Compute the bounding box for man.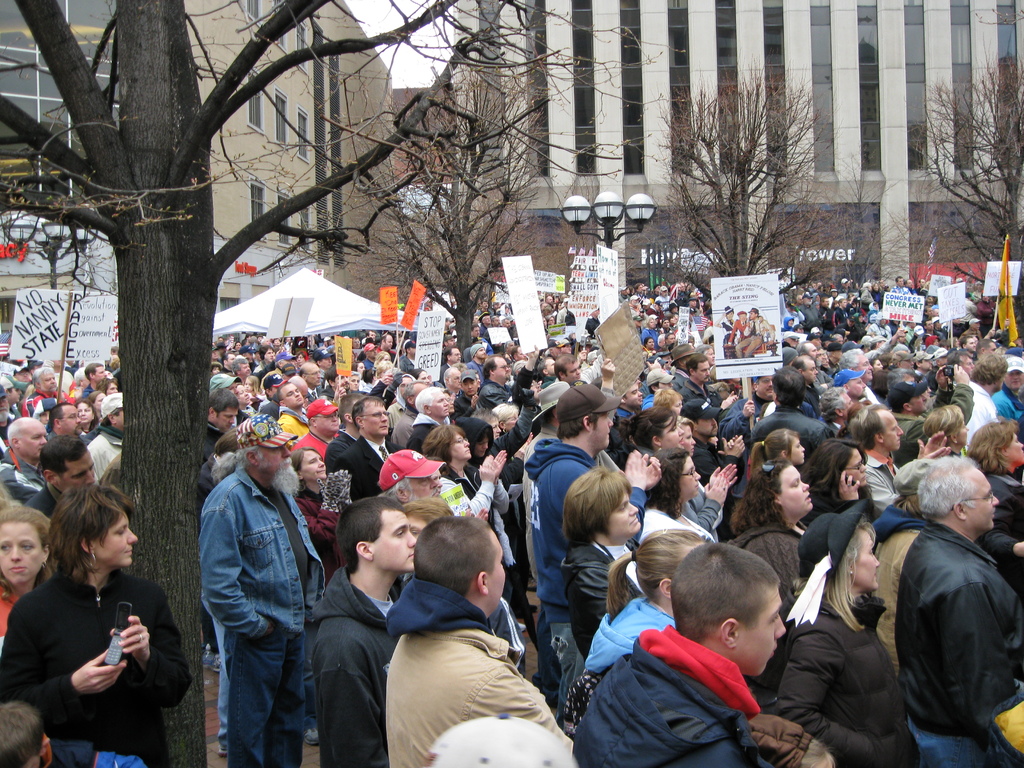
rect(895, 460, 1023, 767).
